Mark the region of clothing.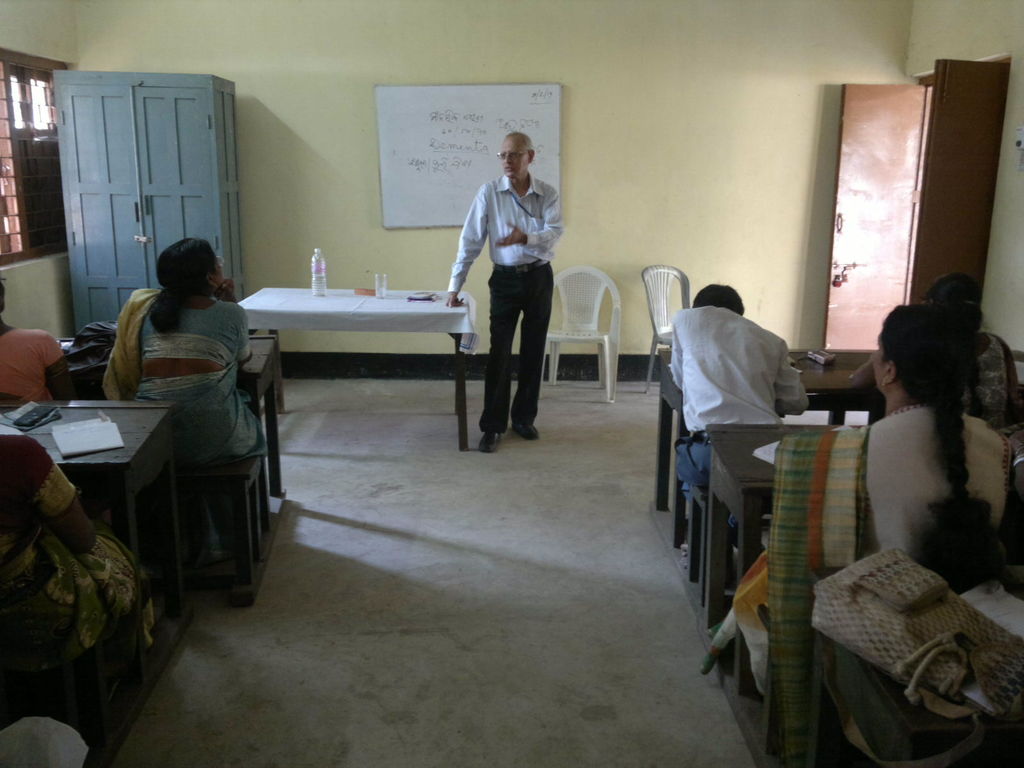
Region: 99,284,269,553.
